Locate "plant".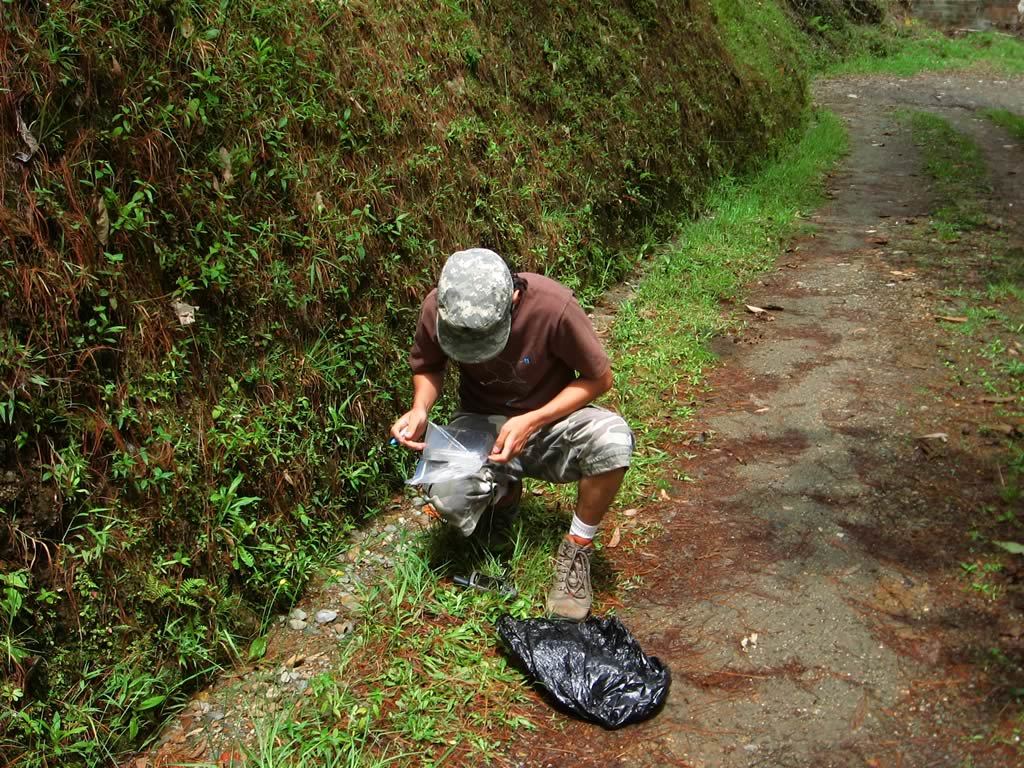
Bounding box: Rect(334, 443, 390, 519).
